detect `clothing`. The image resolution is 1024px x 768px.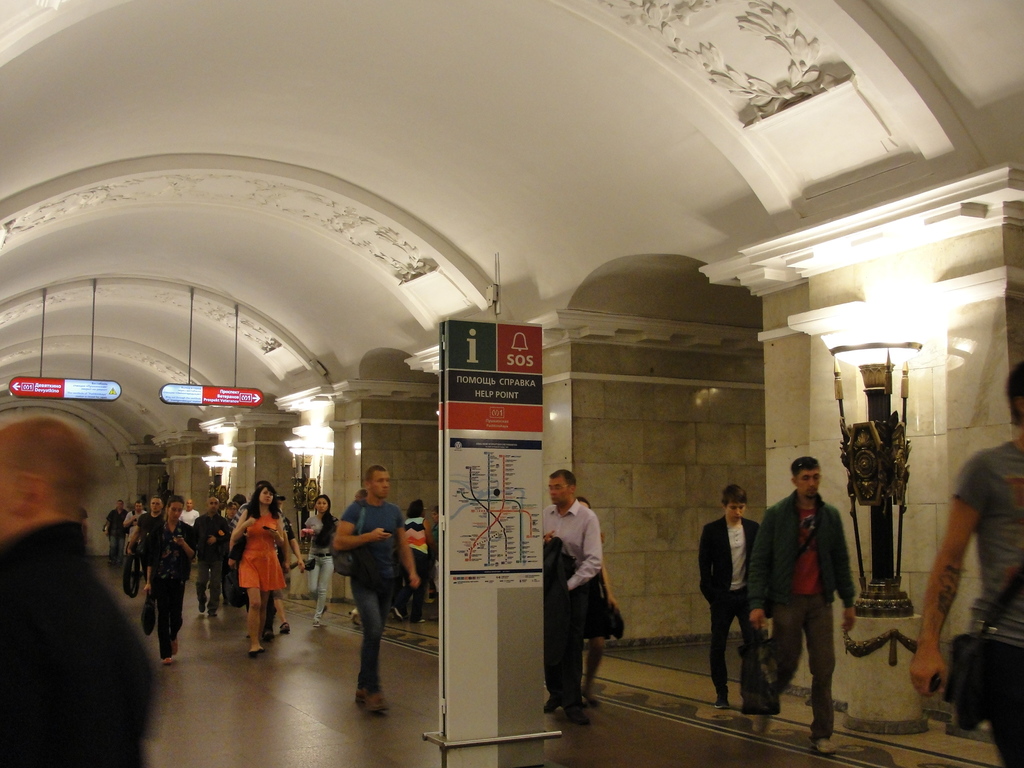
rect(181, 508, 198, 524).
